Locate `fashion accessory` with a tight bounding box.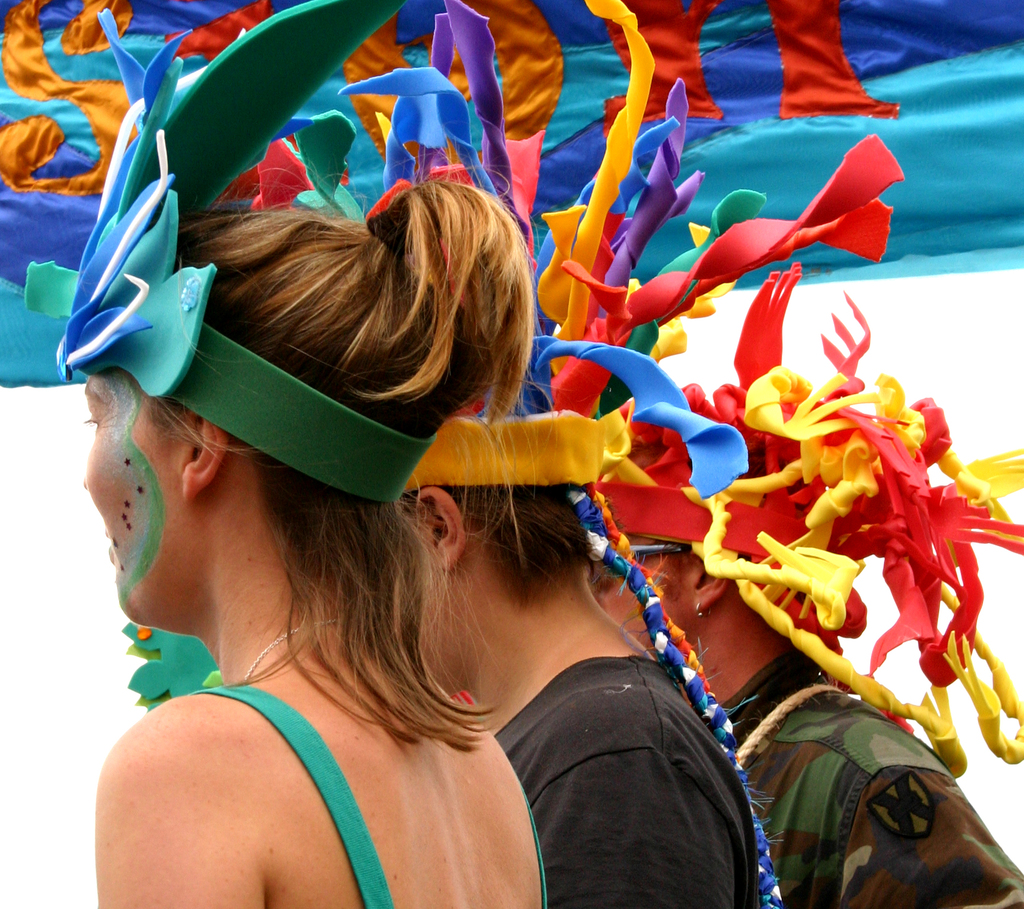
detection(532, 0, 1023, 782).
